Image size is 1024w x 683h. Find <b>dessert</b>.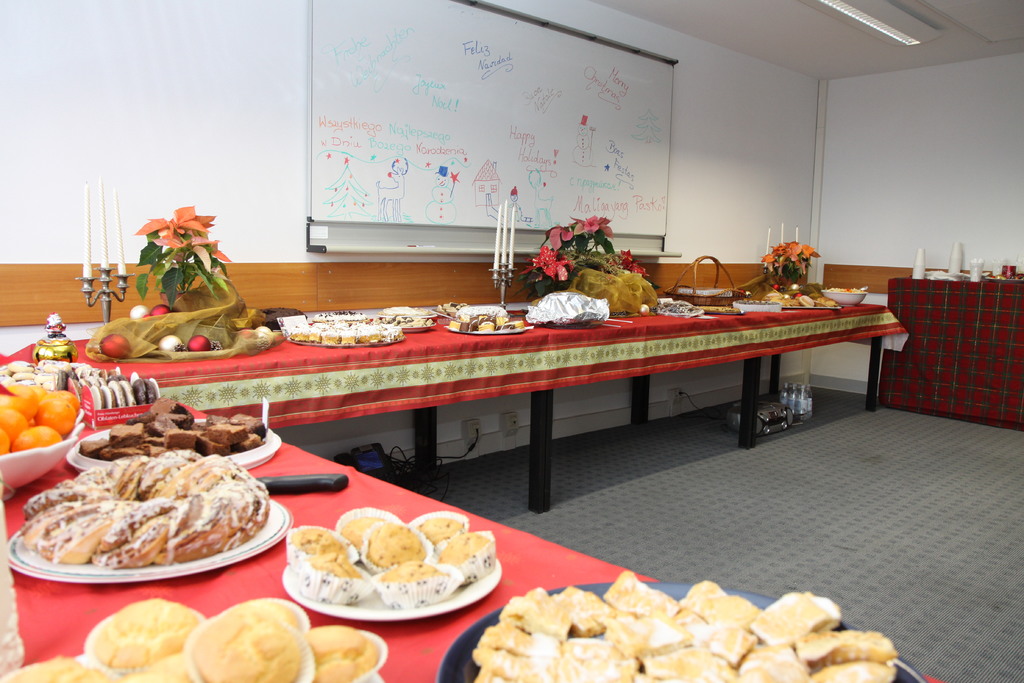
(x1=280, y1=317, x2=397, y2=352).
